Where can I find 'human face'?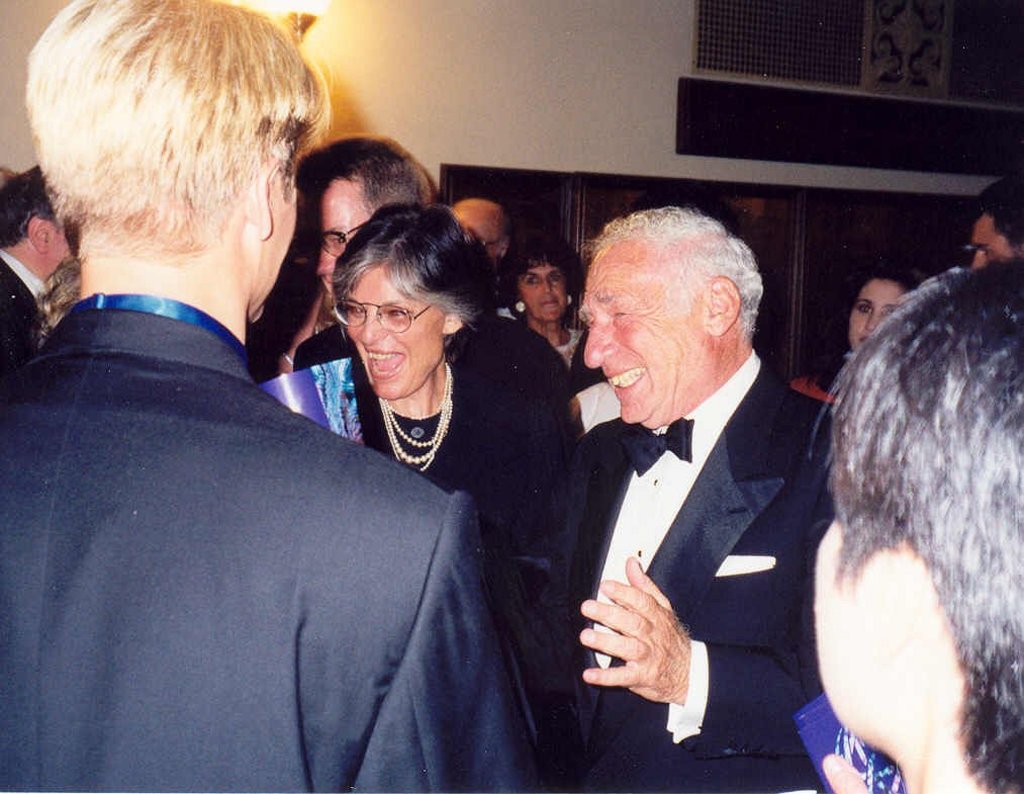
You can find it at l=44, t=219, r=71, b=263.
